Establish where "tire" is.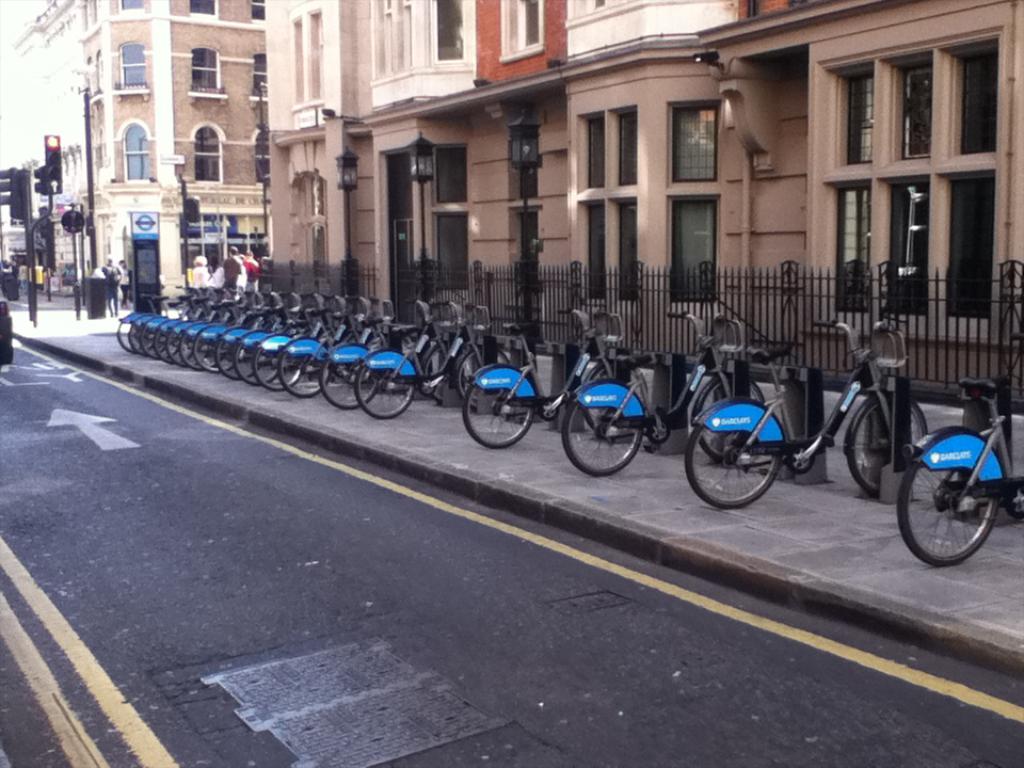
Established at 704 429 790 513.
